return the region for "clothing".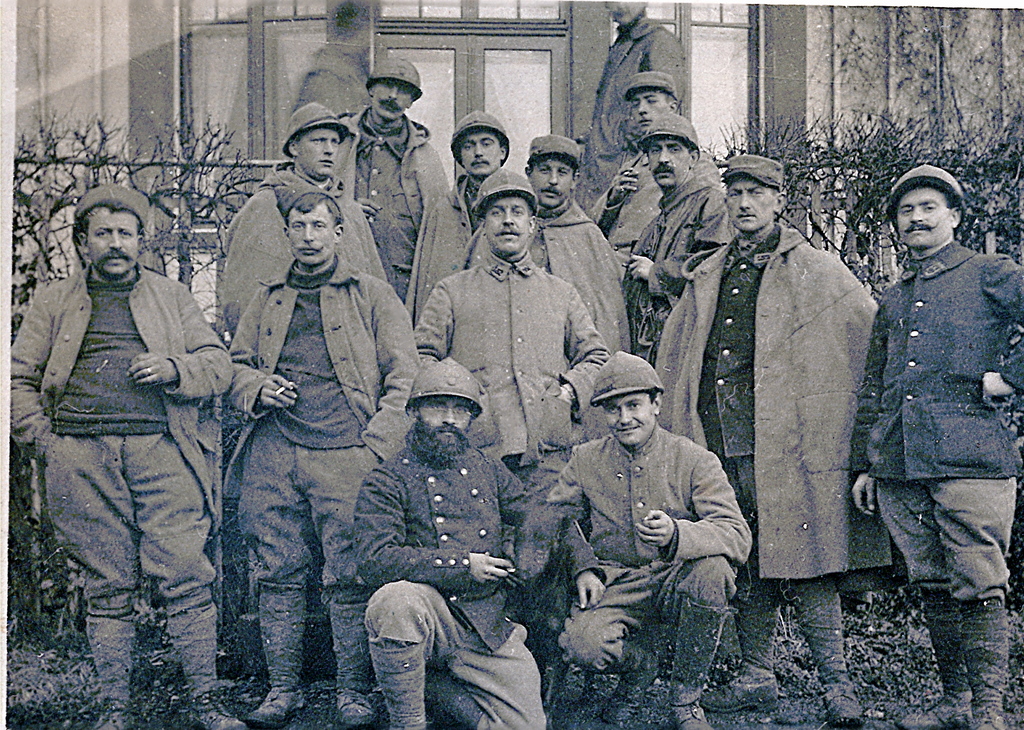
<bbox>8, 12, 1023, 729</bbox>.
